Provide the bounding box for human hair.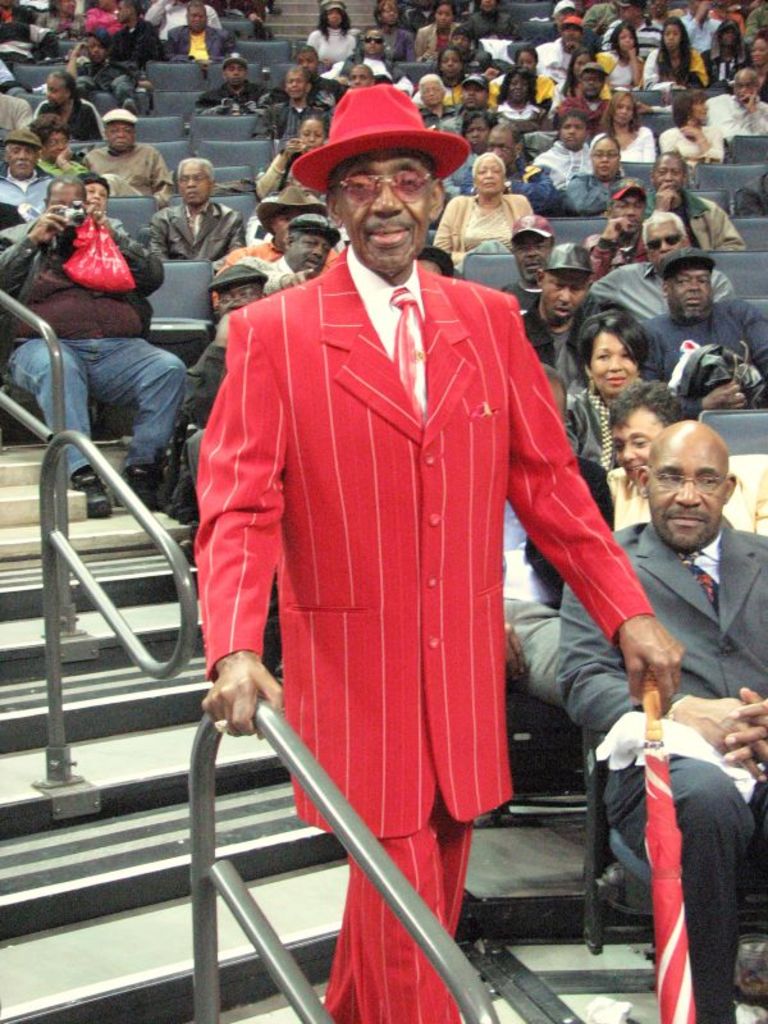
x1=515, y1=41, x2=539, y2=72.
